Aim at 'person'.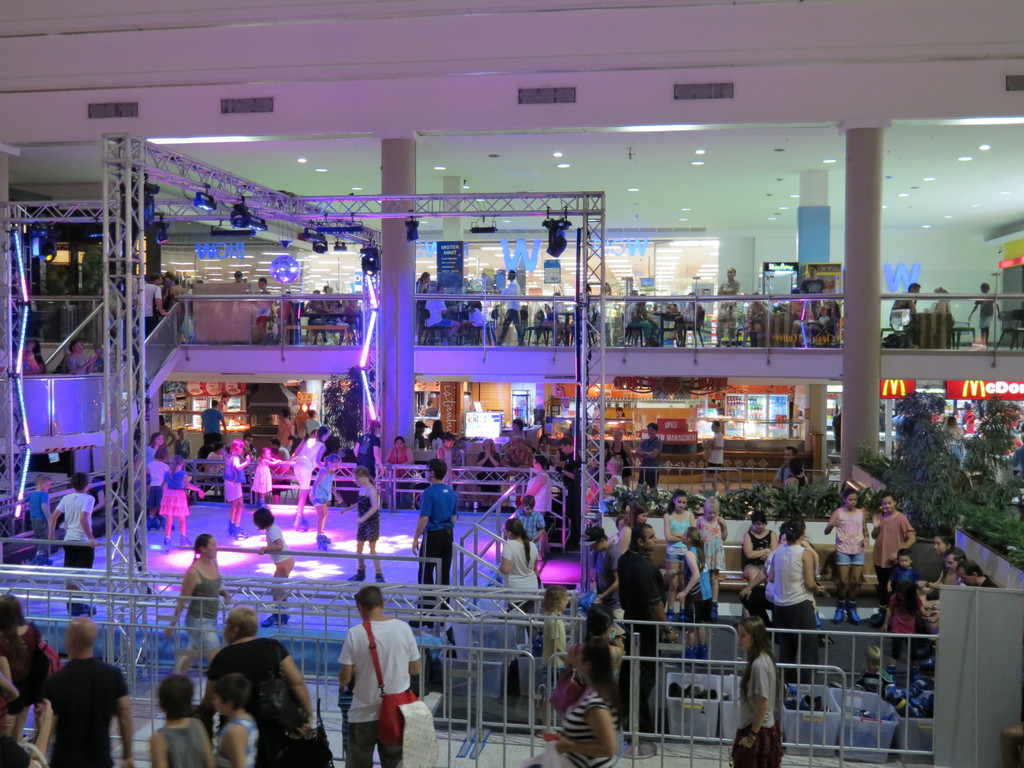
Aimed at [x1=513, y1=493, x2=545, y2=556].
